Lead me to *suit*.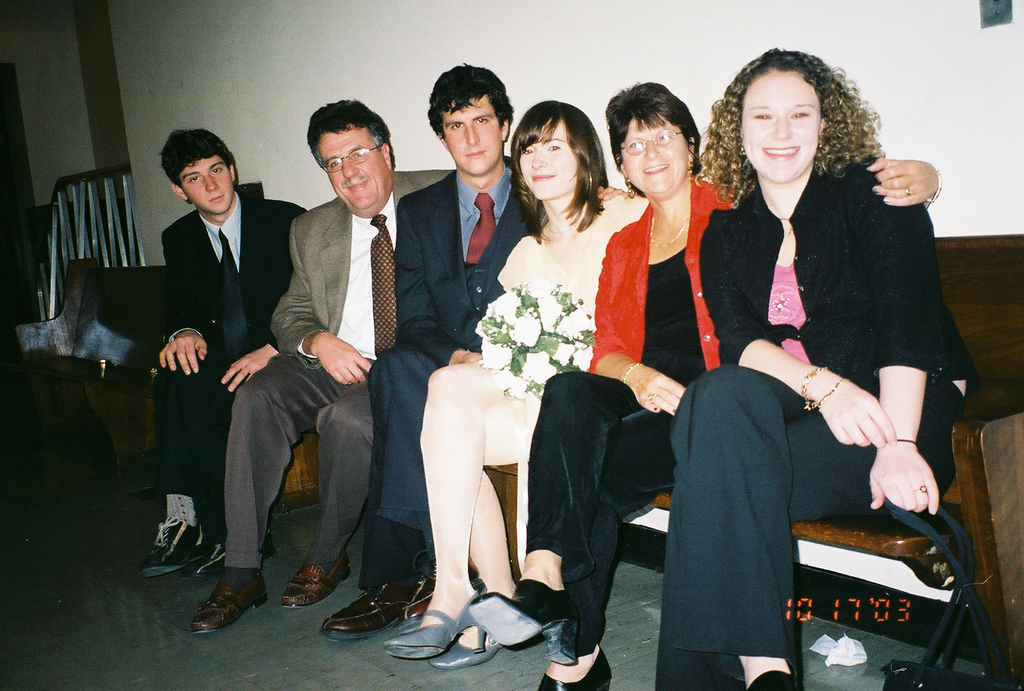
Lead to [361, 155, 547, 586].
